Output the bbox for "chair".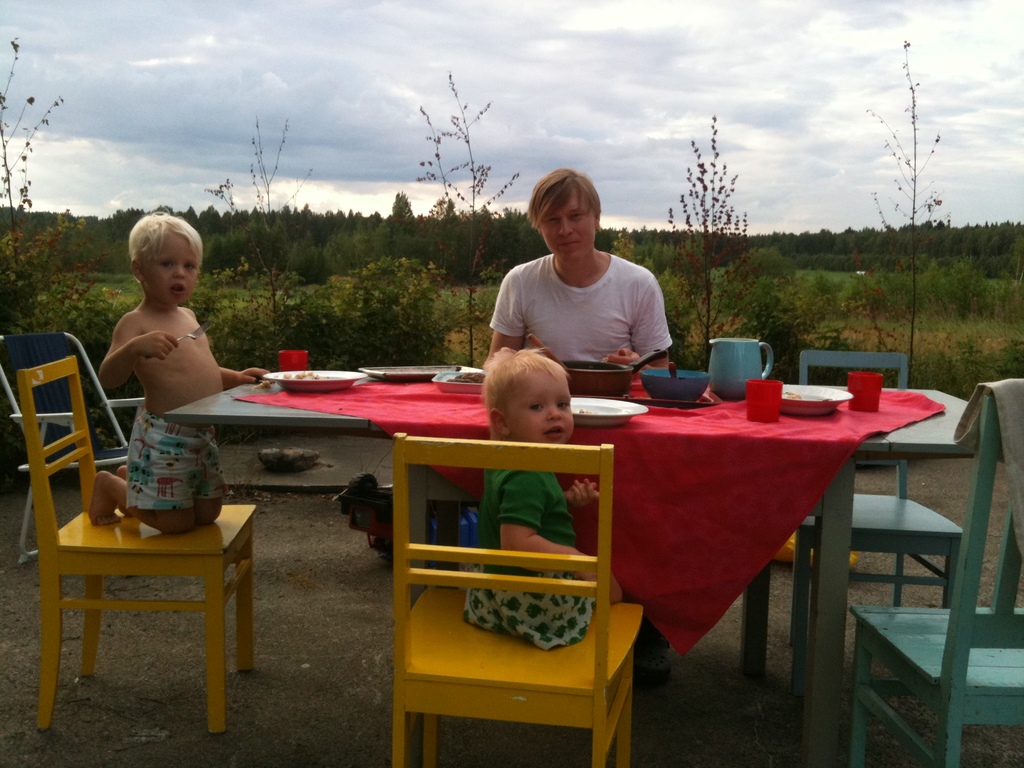
(x1=849, y1=380, x2=1023, y2=767).
